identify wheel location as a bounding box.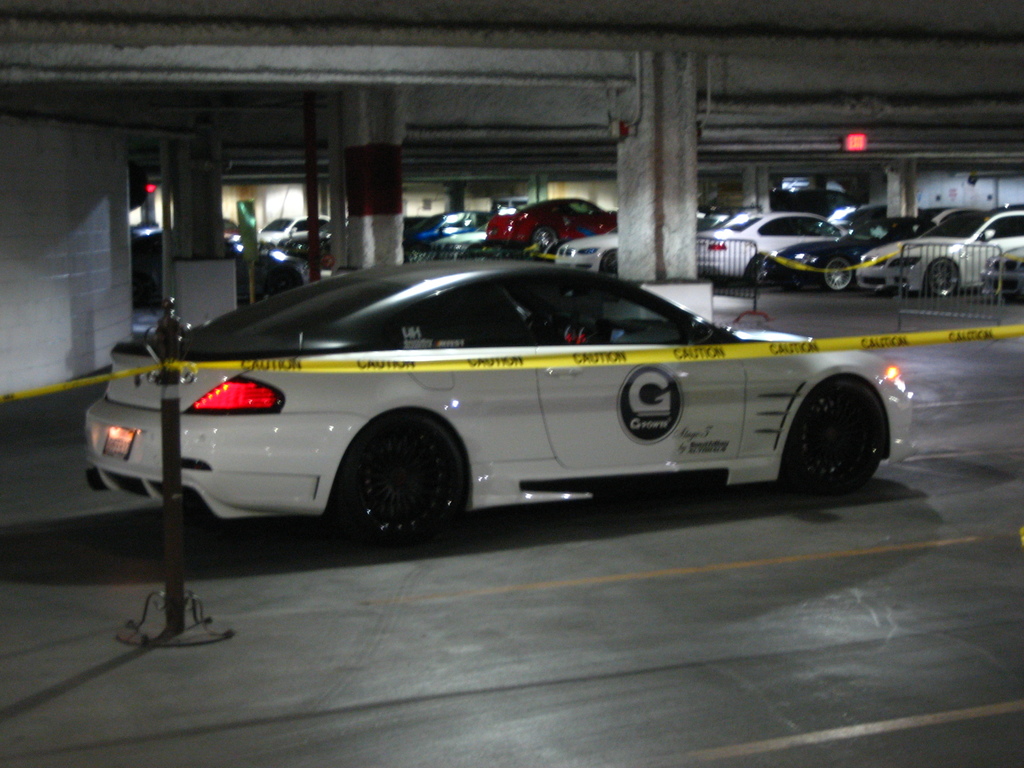
341/413/463/543.
